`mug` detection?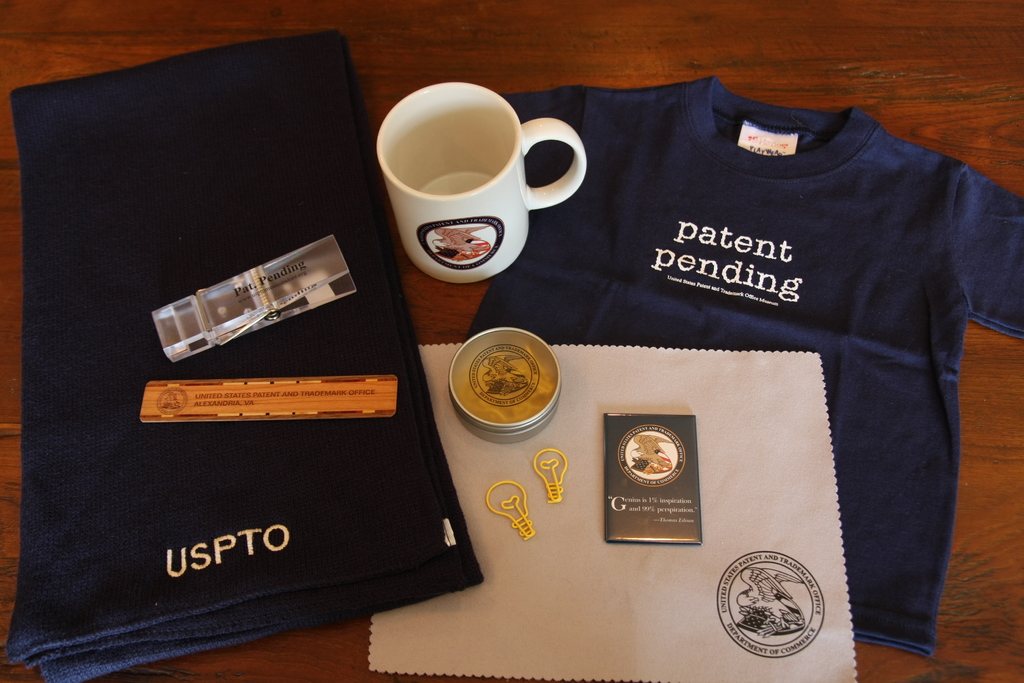
Rect(372, 83, 585, 283)
